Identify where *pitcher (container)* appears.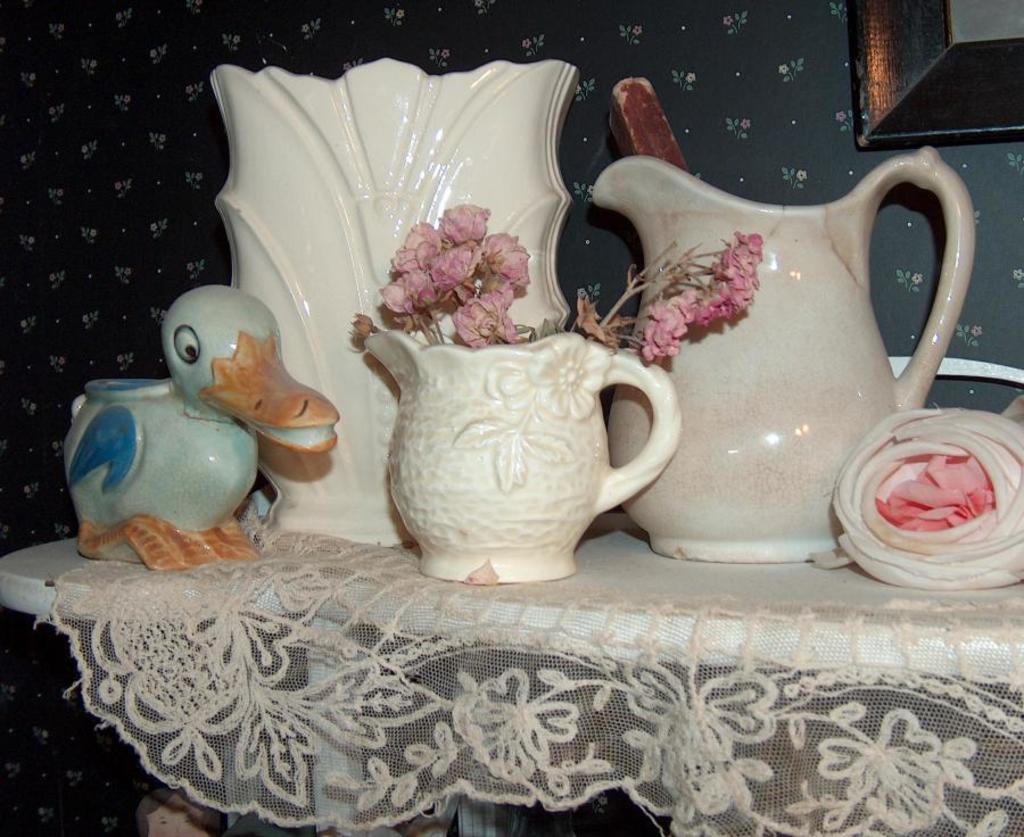
Appears at Rect(365, 337, 680, 579).
